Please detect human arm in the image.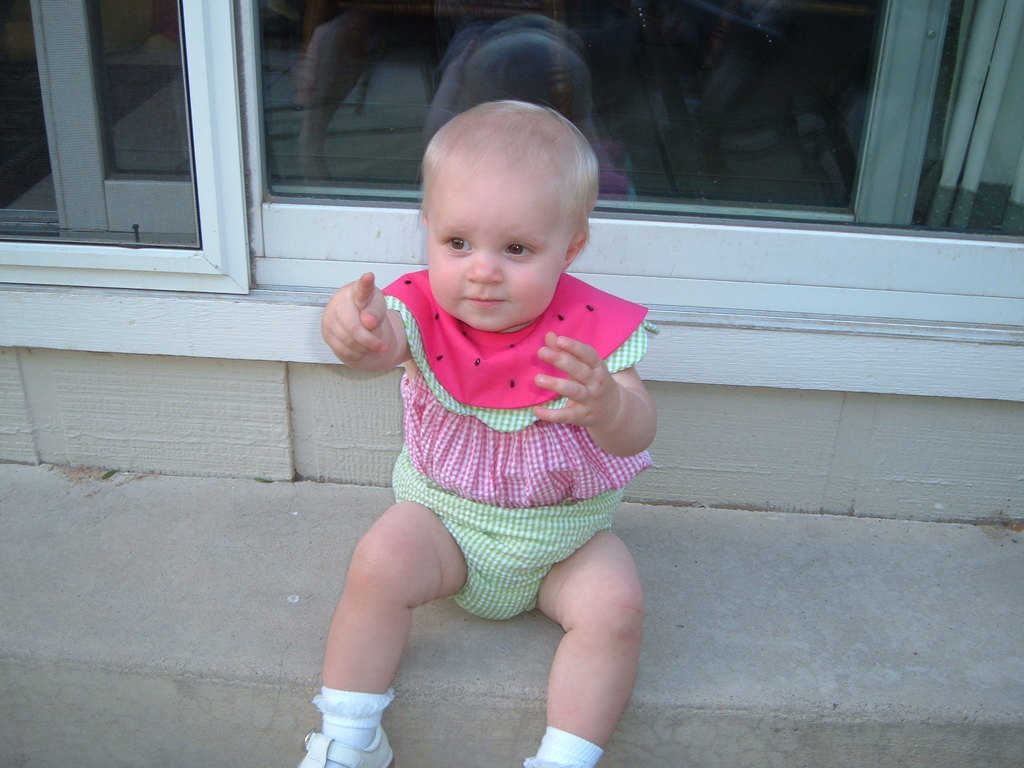
rect(319, 265, 431, 383).
